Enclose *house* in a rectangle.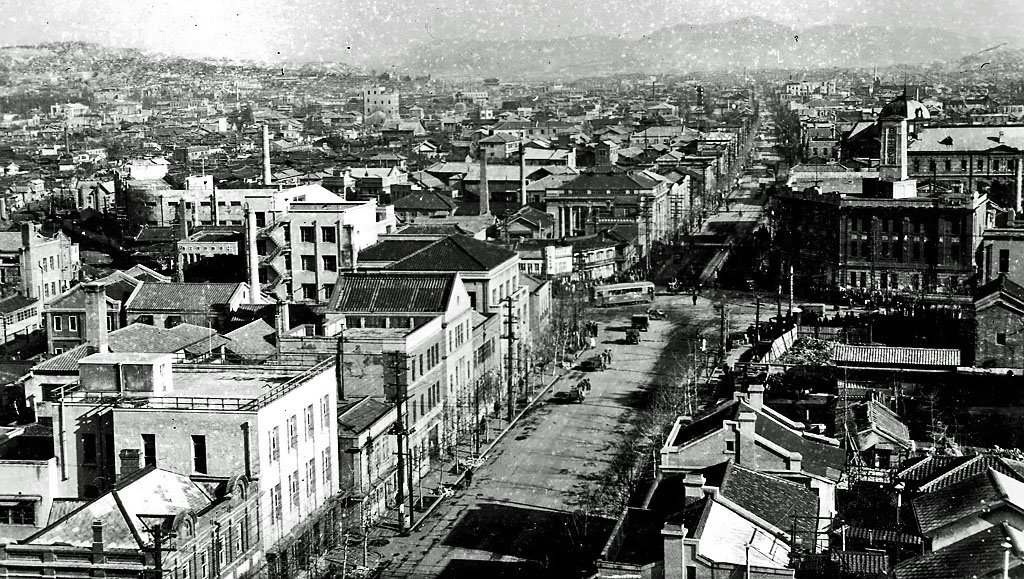
(777,160,862,288).
